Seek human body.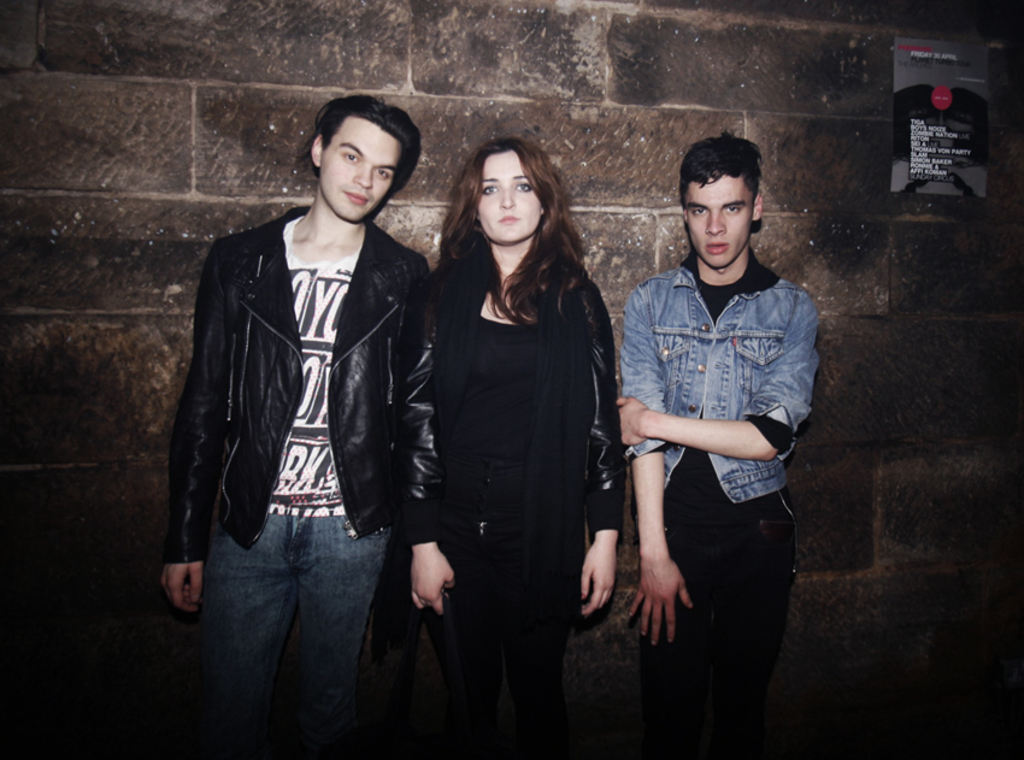
box=[164, 205, 454, 759].
